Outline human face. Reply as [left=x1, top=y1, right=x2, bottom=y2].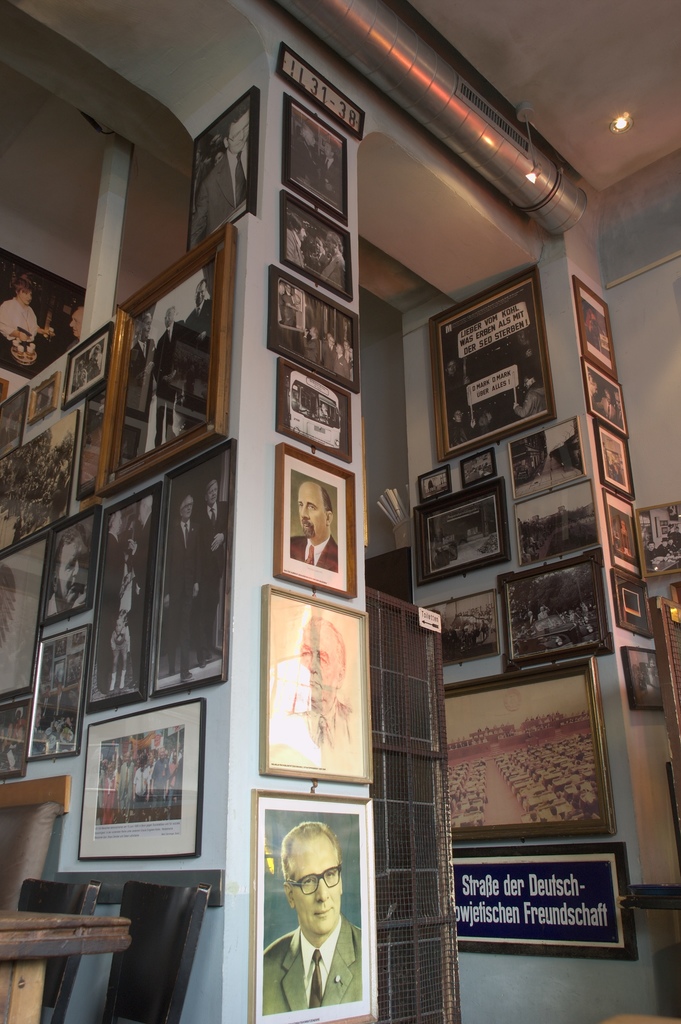
[left=57, top=540, right=99, bottom=610].
